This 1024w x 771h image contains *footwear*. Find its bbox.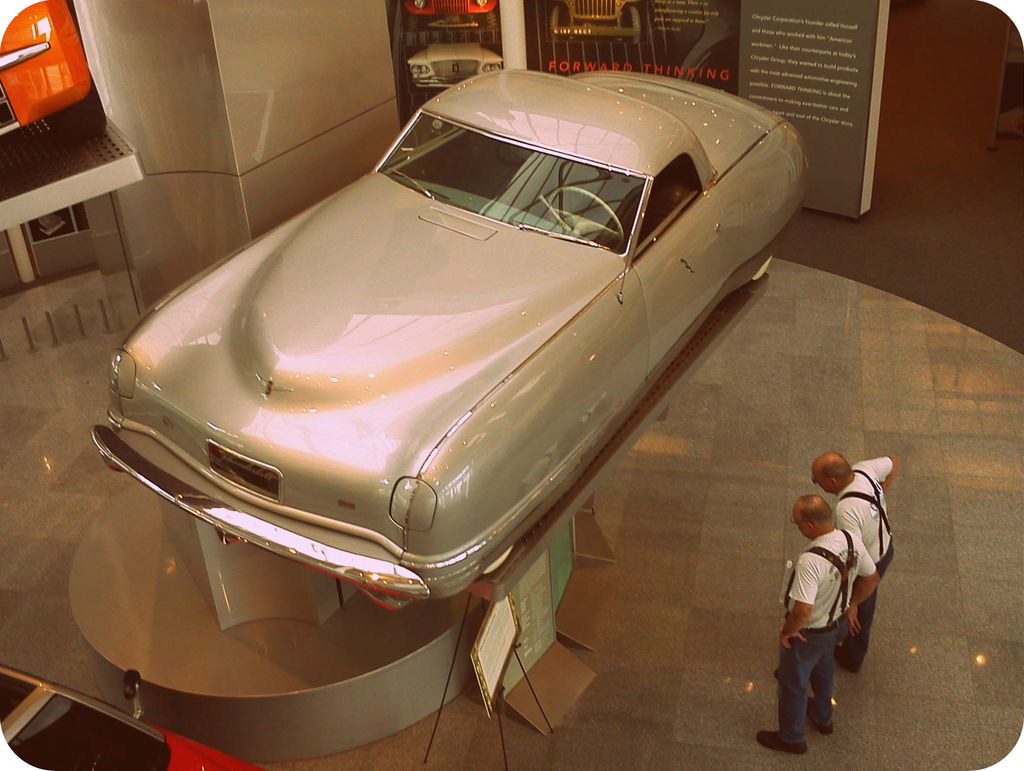
{"left": 840, "top": 645, "right": 862, "bottom": 672}.
